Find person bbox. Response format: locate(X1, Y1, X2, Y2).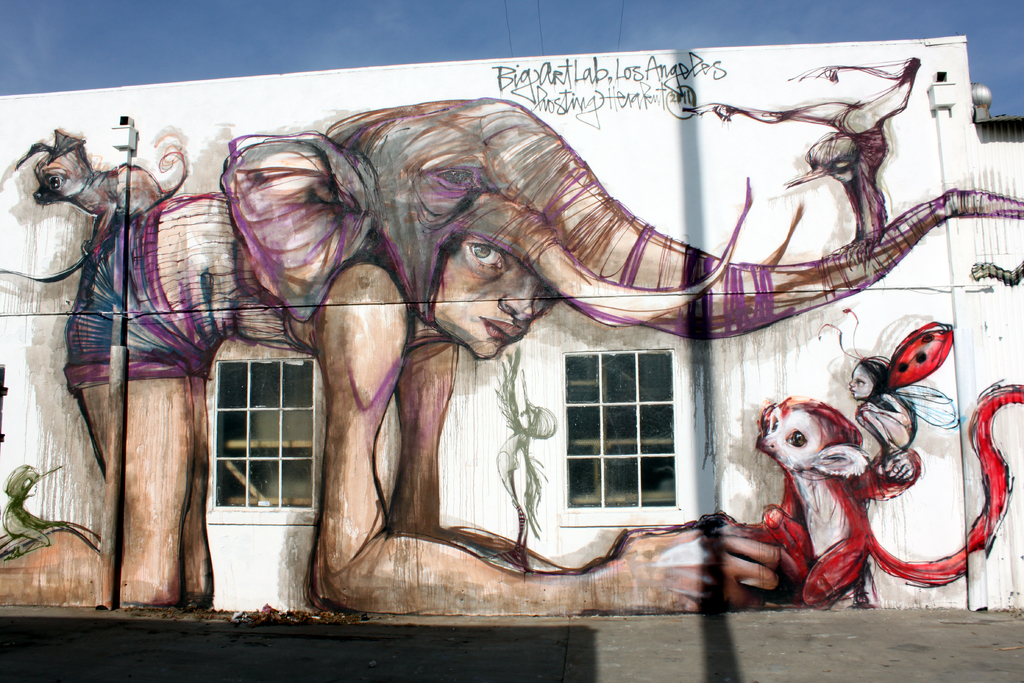
locate(0, 188, 782, 613).
